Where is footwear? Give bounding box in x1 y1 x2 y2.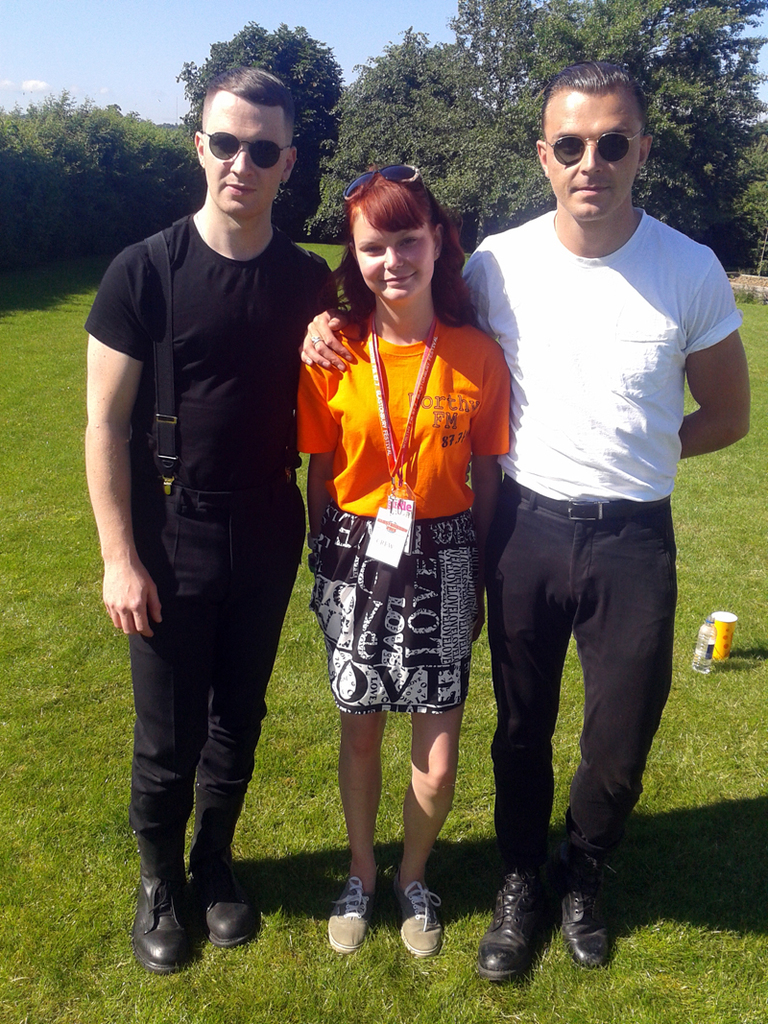
492 860 578 982.
